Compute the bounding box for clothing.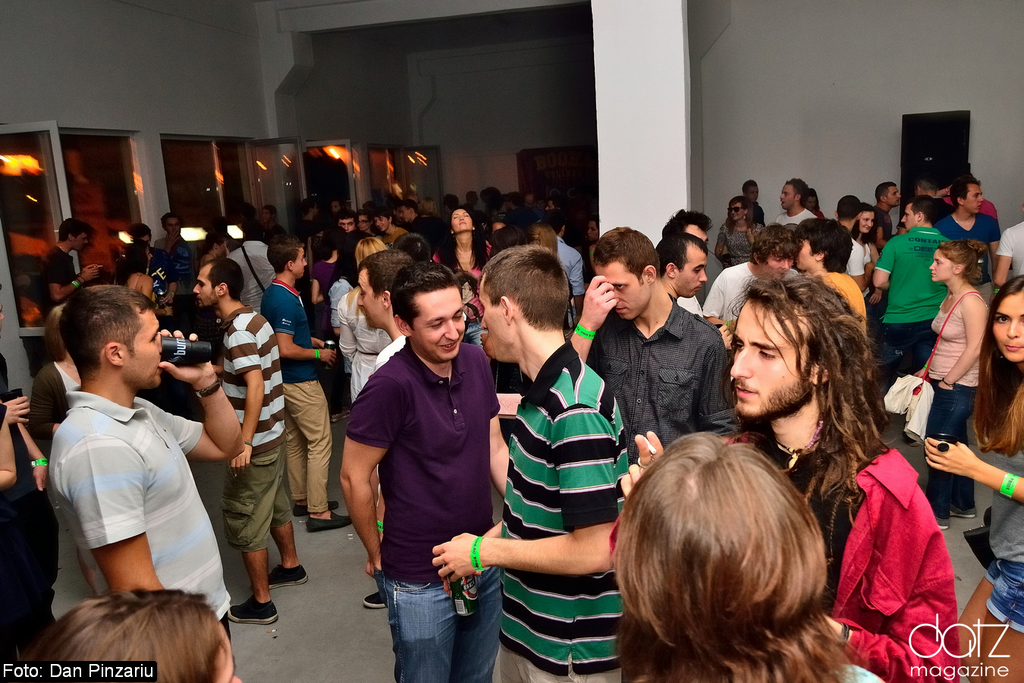
box(609, 412, 961, 682).
